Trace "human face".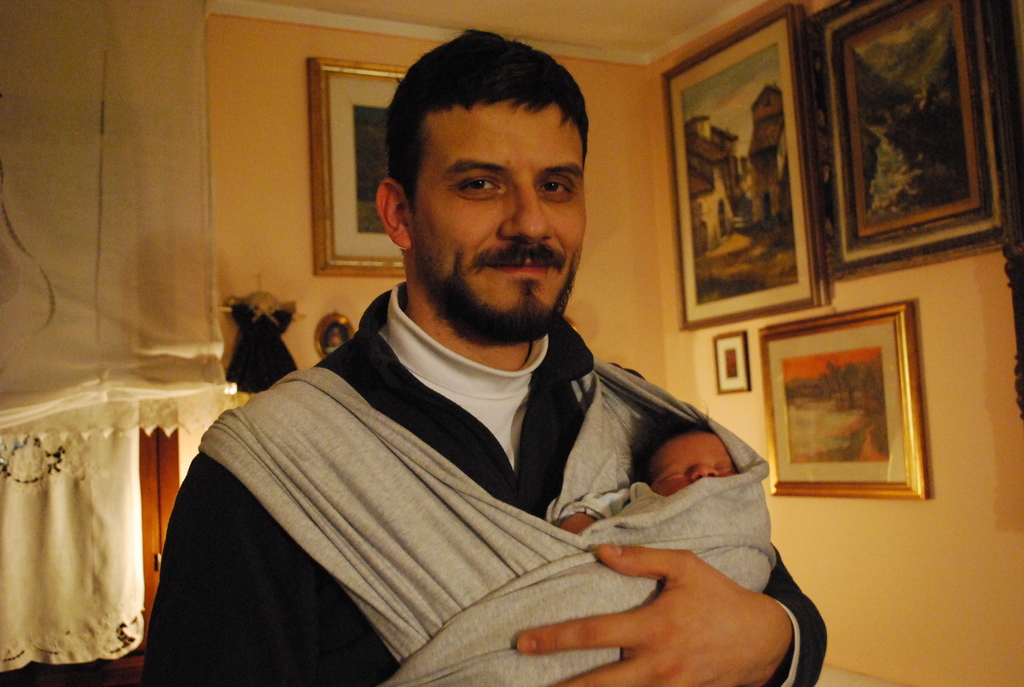
Traced to left=407, top=102, right=586, bottom=343.
